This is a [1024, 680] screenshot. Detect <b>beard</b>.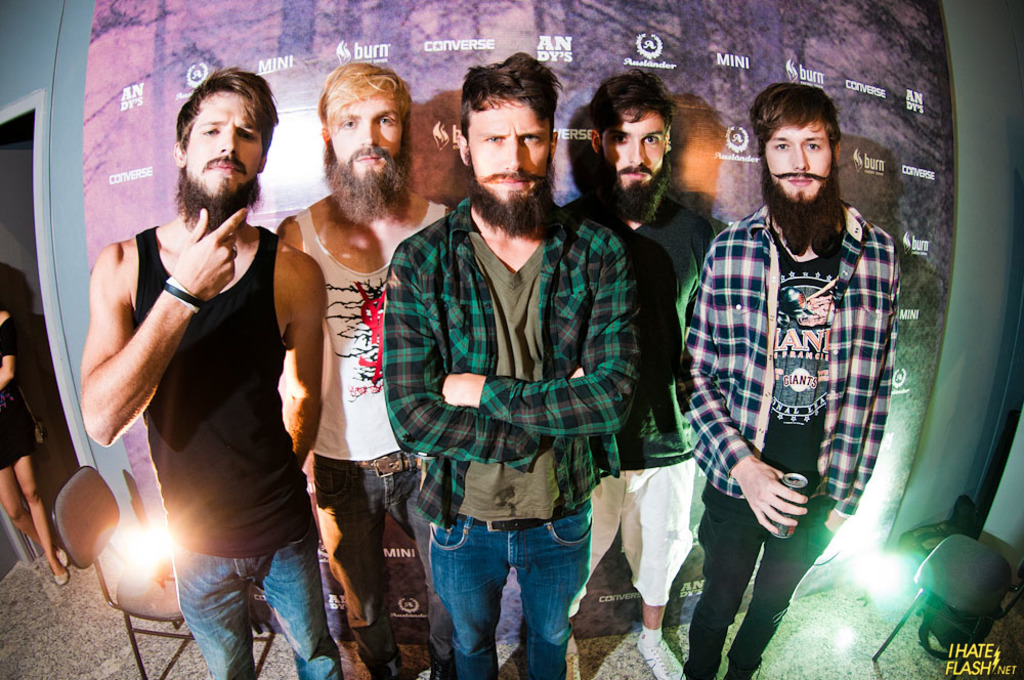
l=753, t=168, r=838, b=252.
